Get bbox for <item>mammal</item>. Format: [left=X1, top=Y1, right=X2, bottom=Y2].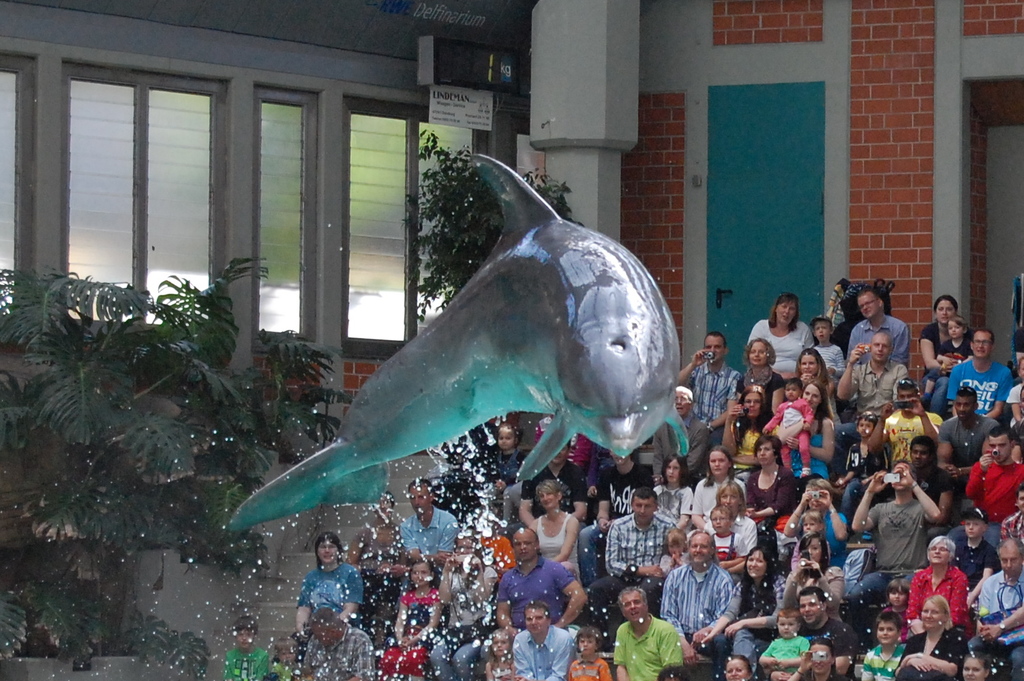
[left=955, top=637, right=1000, bottom=680].
